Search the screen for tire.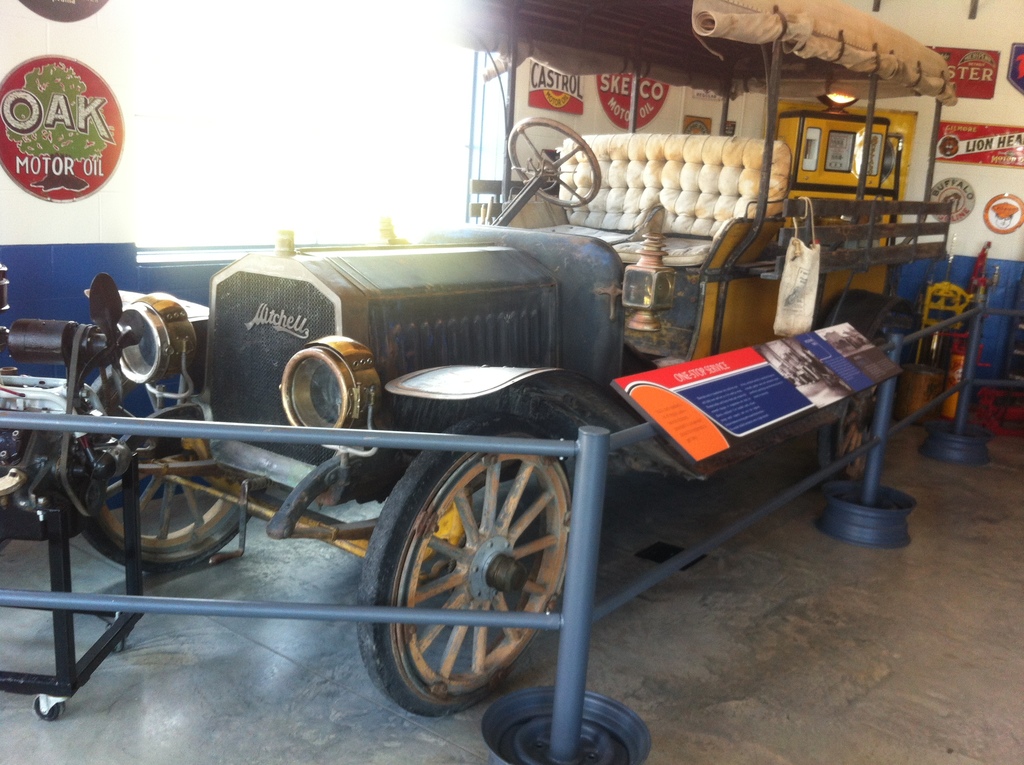
Found at <box>56,334,271,572</box>.
